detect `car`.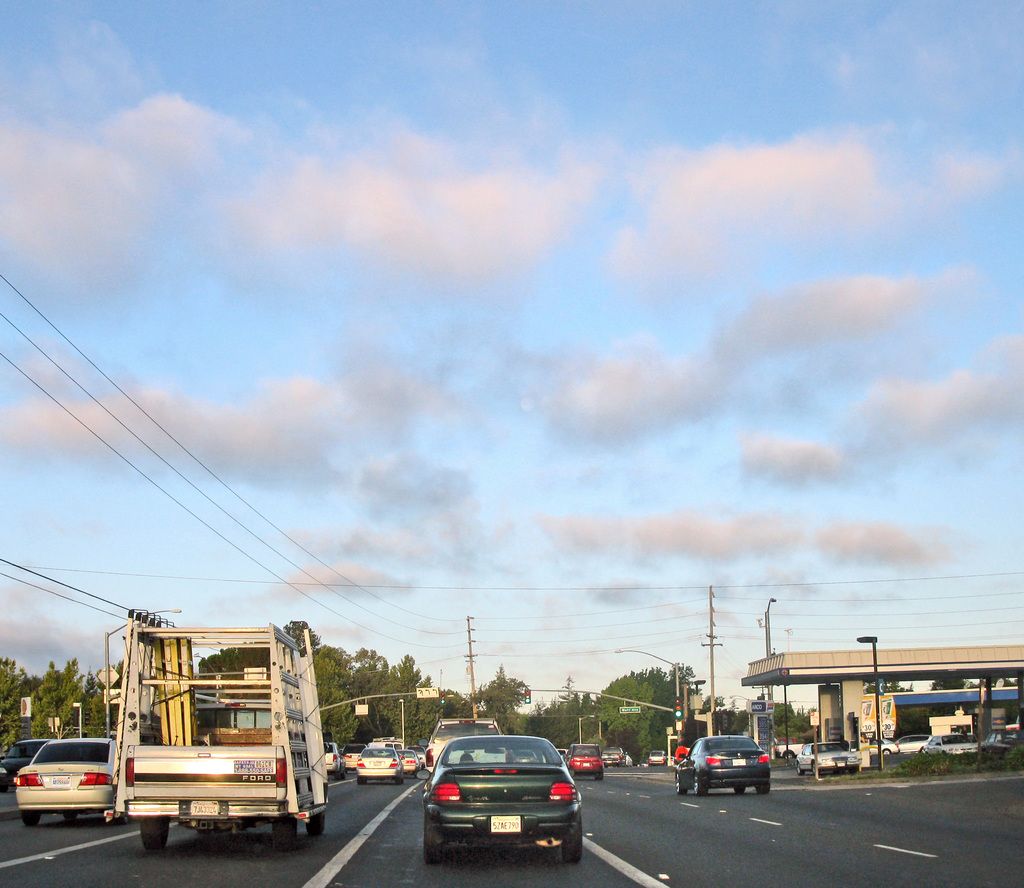
Detected at pyautogui.locateOnScreen(646, 748, 668, 765).
